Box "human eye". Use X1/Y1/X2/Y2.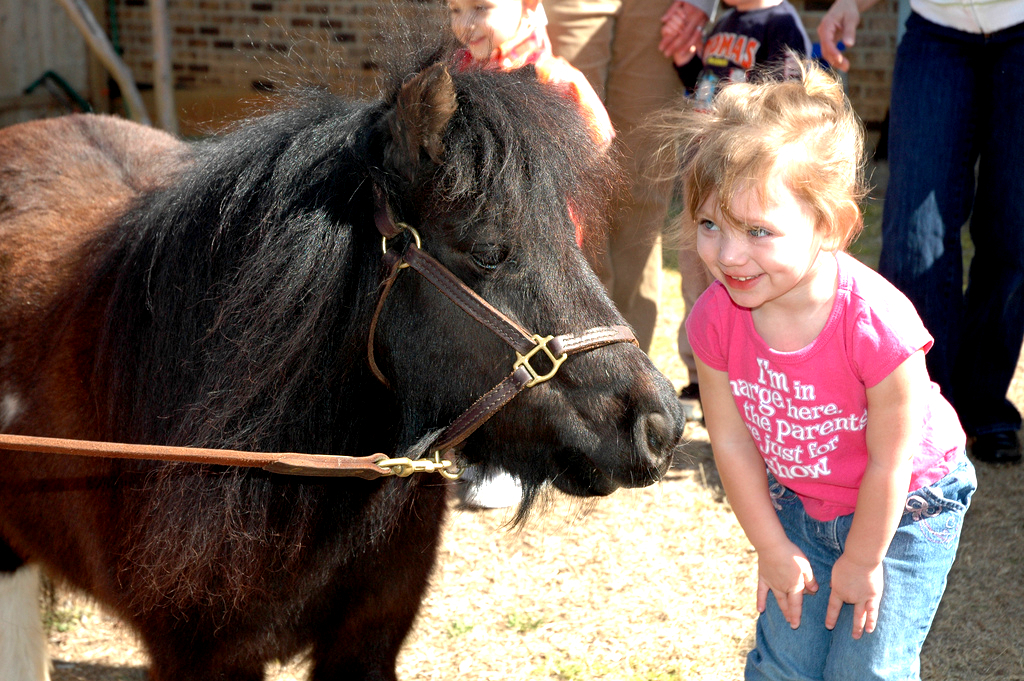
700/212/722/236.
